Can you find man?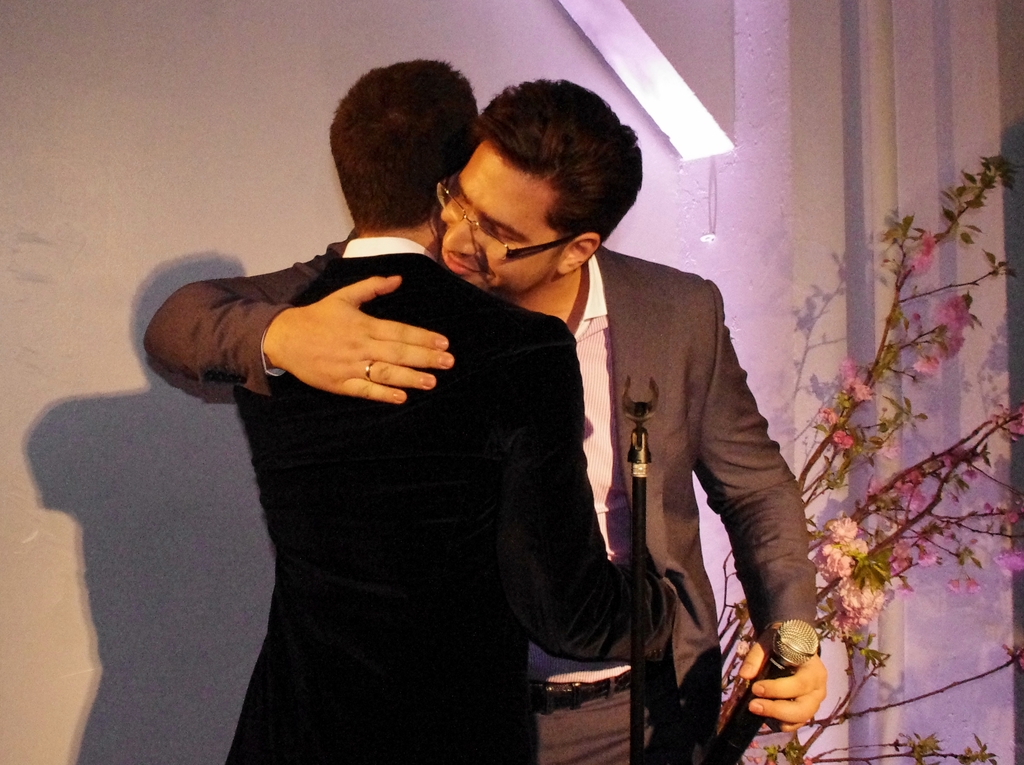
Yes, bounding box: x1=142, y1=81, x2=829, y2=764.
